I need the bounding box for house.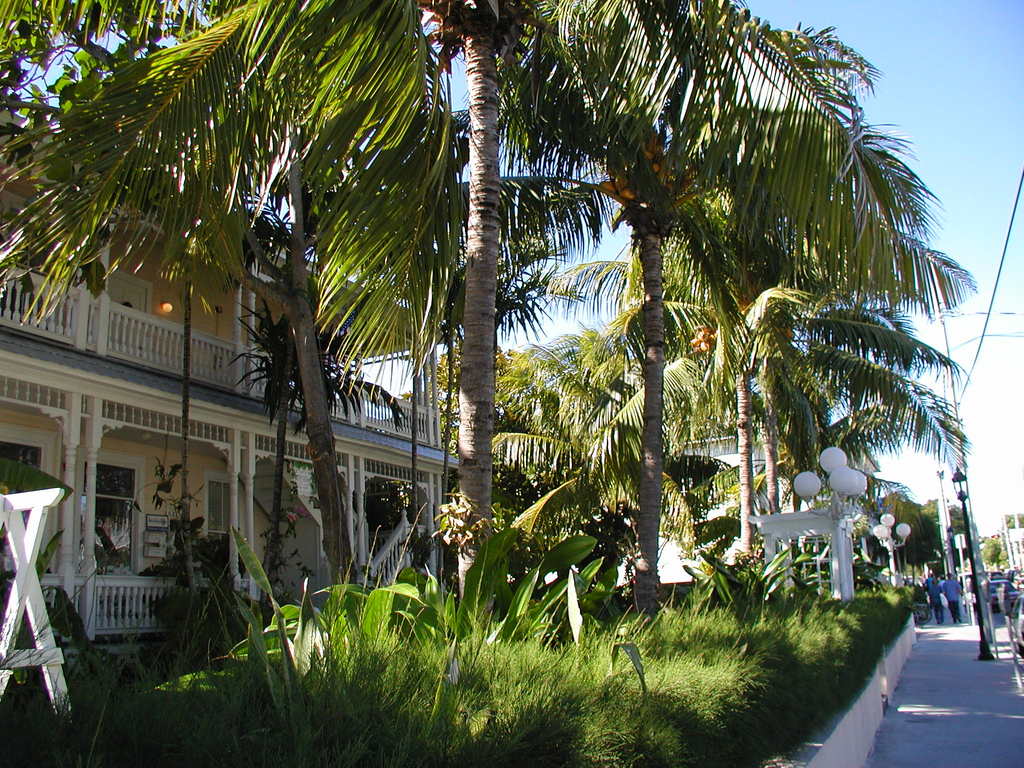
Here it is: (0,113,463,640).
